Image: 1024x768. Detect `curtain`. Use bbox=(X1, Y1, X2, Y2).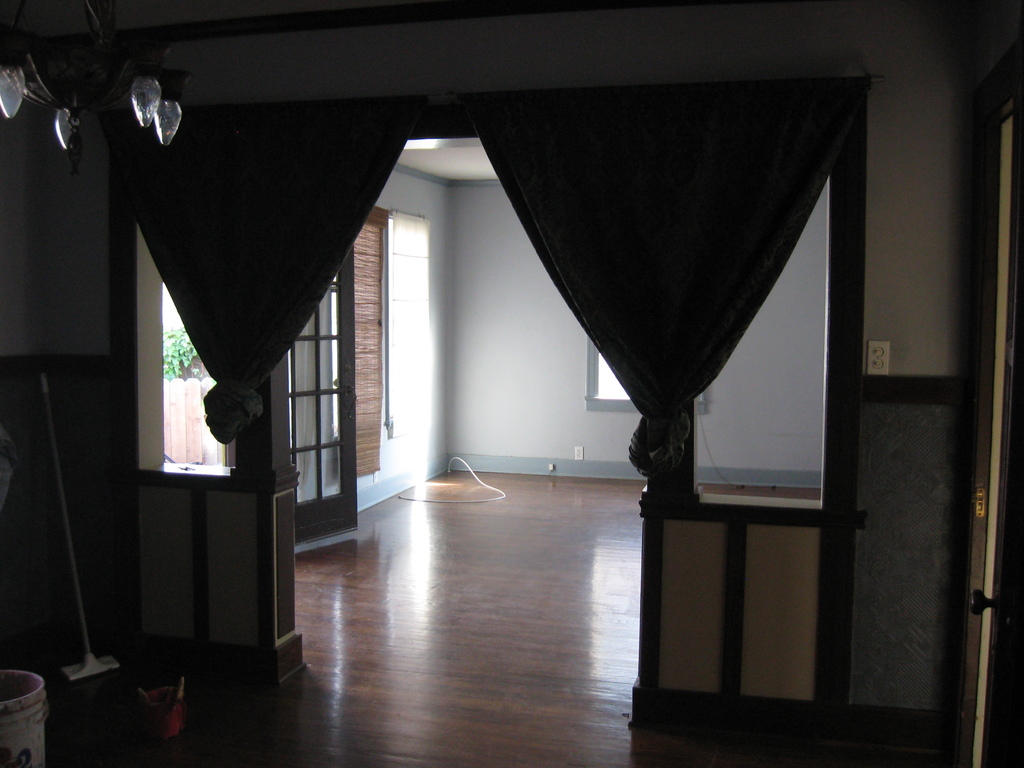
bbox=(96, 88, 406, 450).
